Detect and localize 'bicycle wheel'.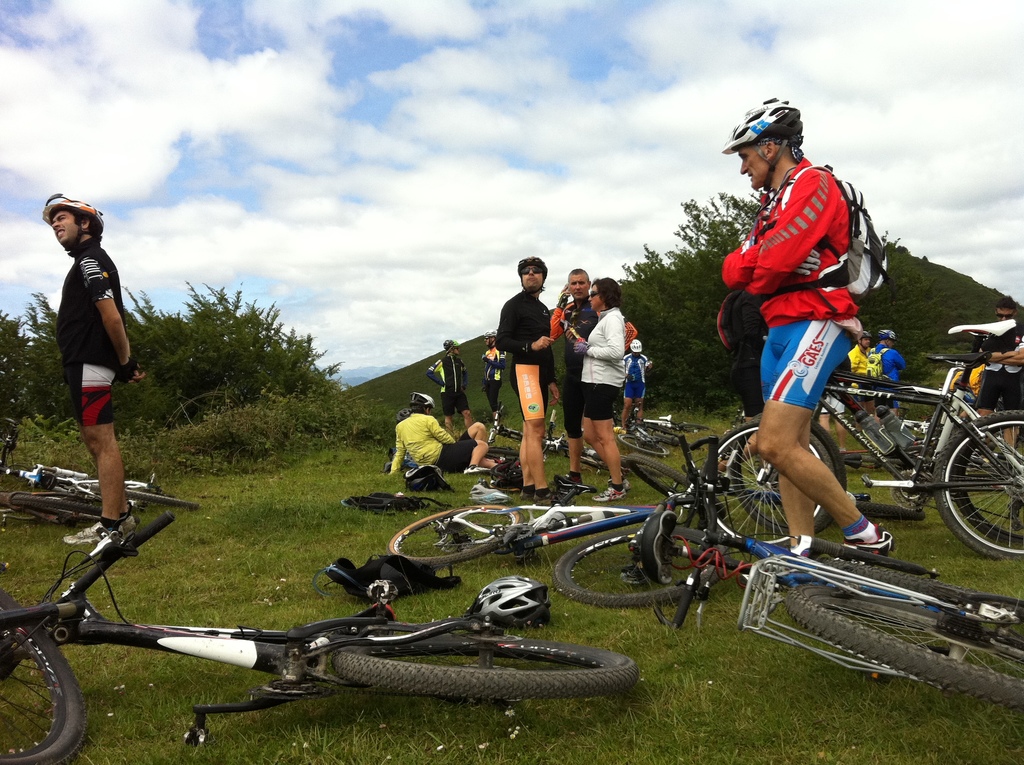
Localized at detection(330, 638, 641, 702).
